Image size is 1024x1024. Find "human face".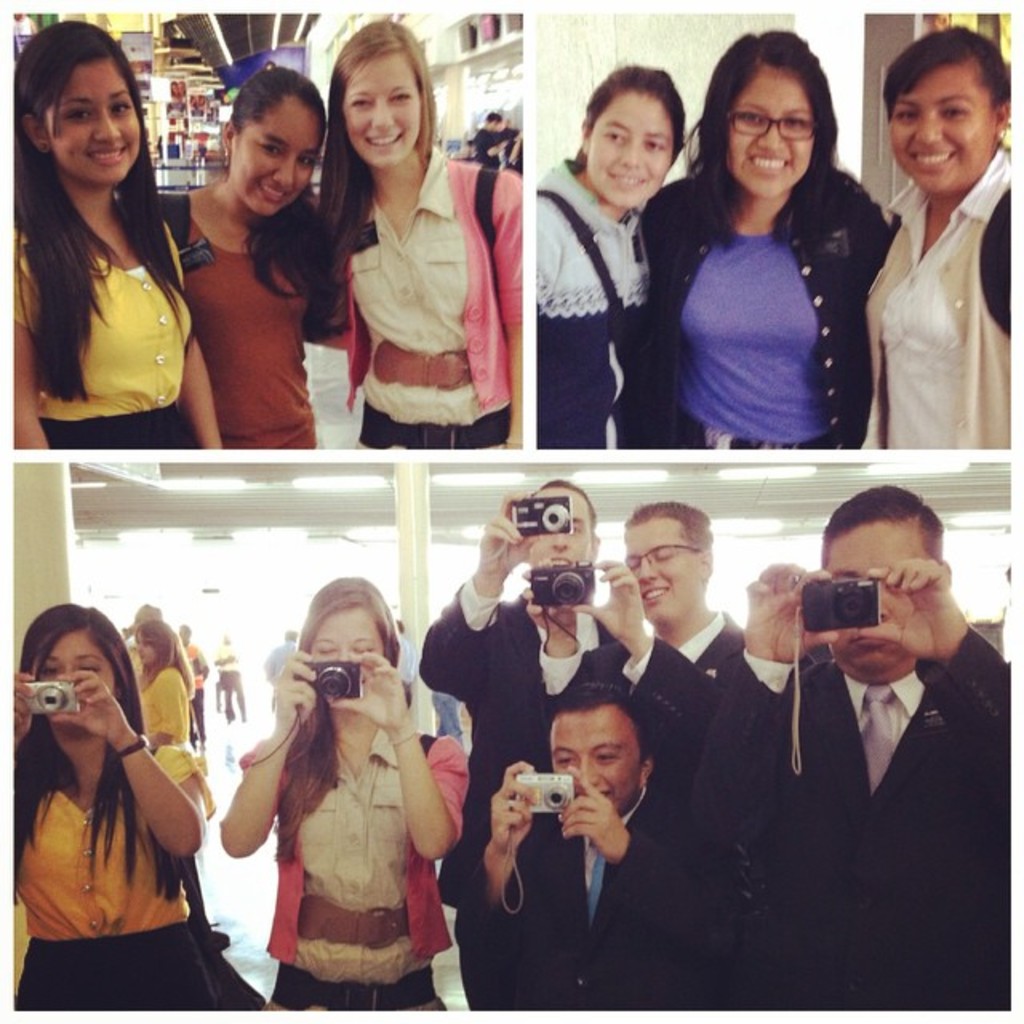
<region>587, 96, 667, 202</region>.
